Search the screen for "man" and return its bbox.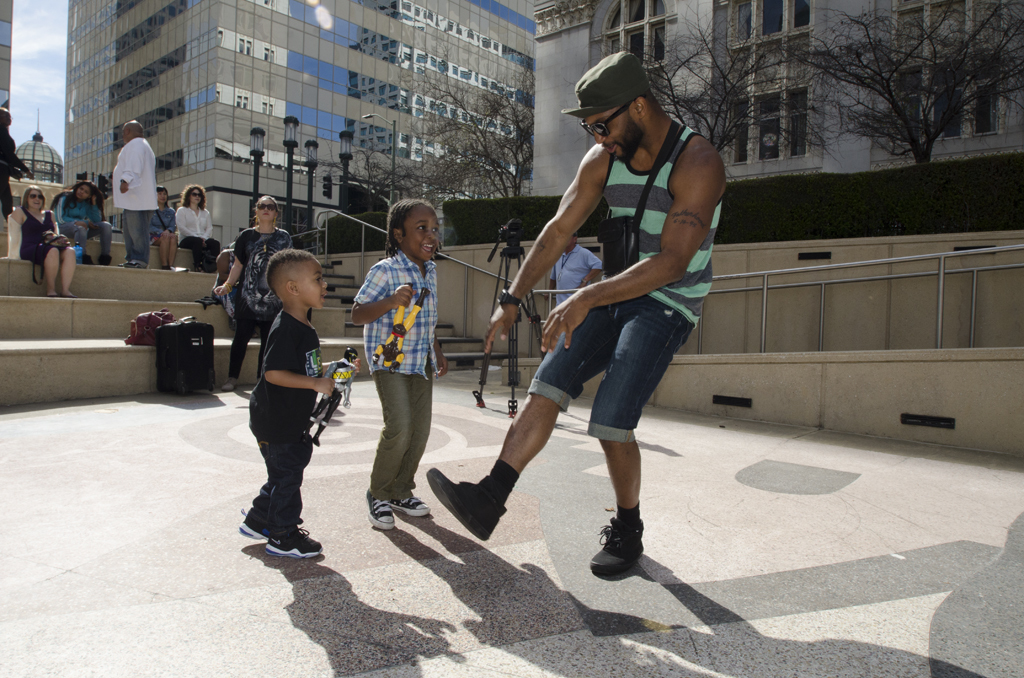
Found: x1=109 y1=118 x2=158 y2=270.
